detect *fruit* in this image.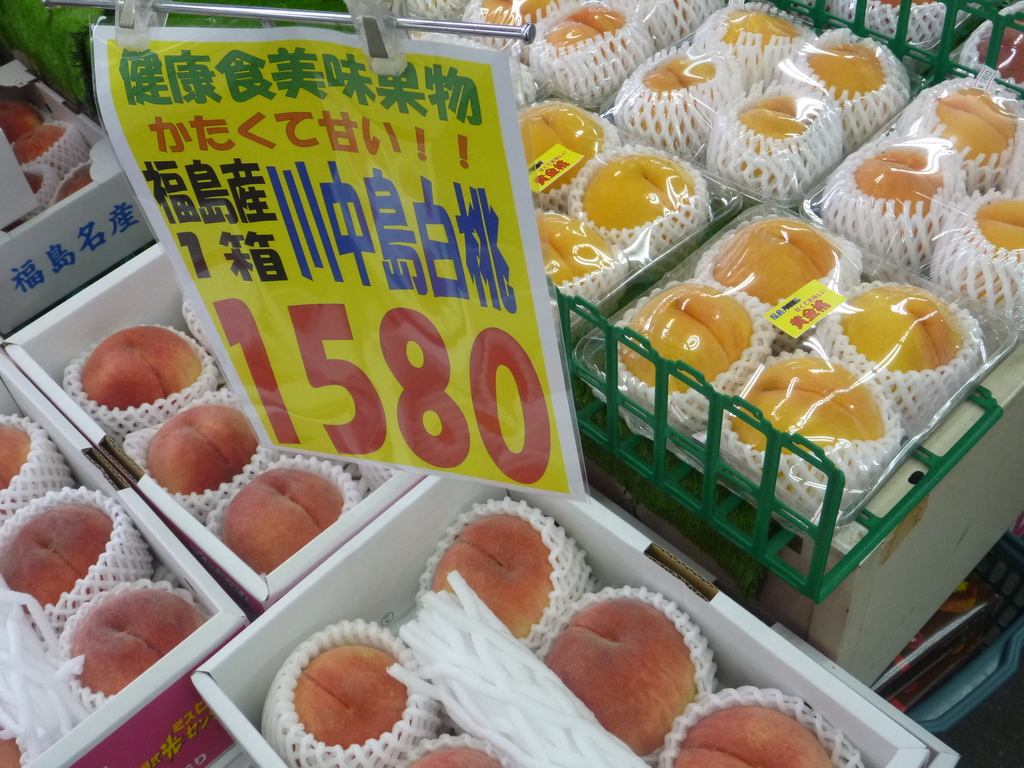
Detection: BBox(11, 122, 90, 188).
